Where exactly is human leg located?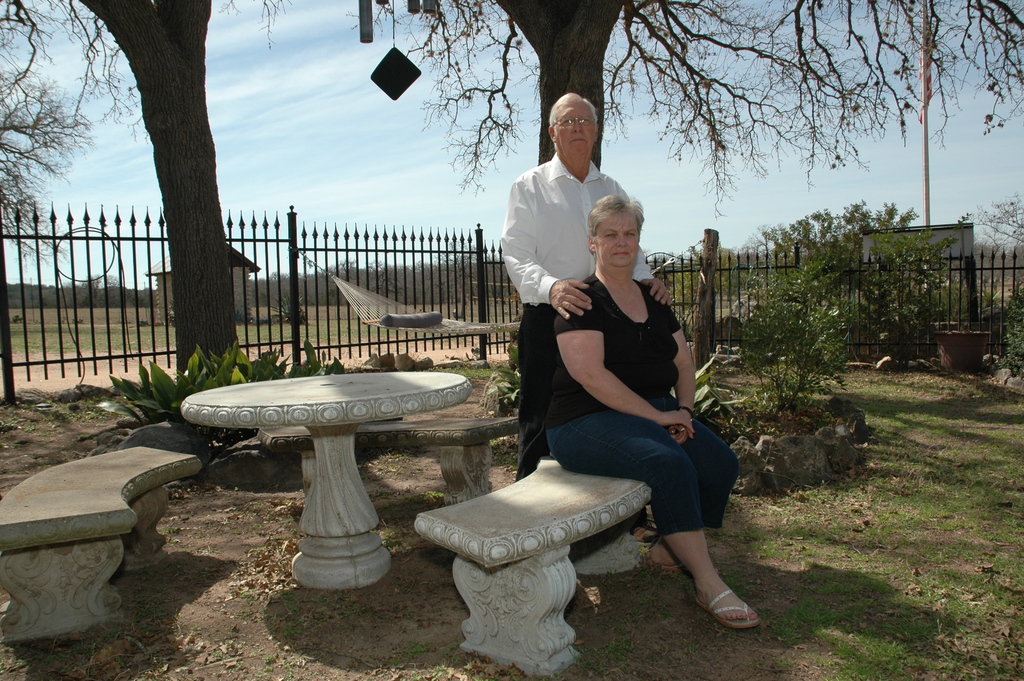
Its bounding box is x1=547, y1=397, x2=757, y2=634.
